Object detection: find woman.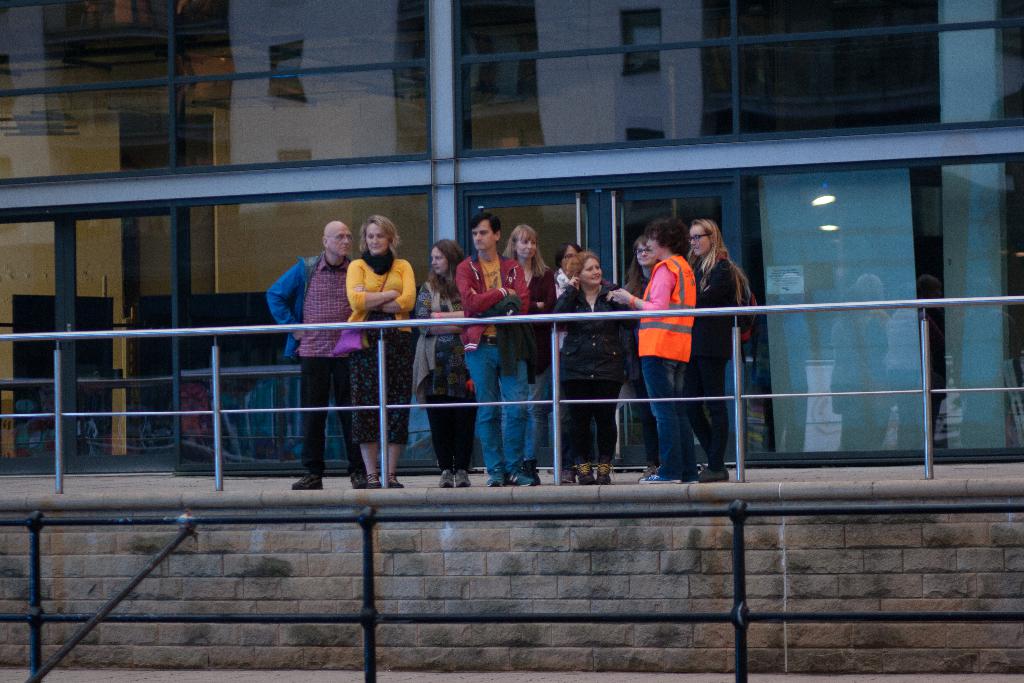
crop(607, 220, 702, 485).
